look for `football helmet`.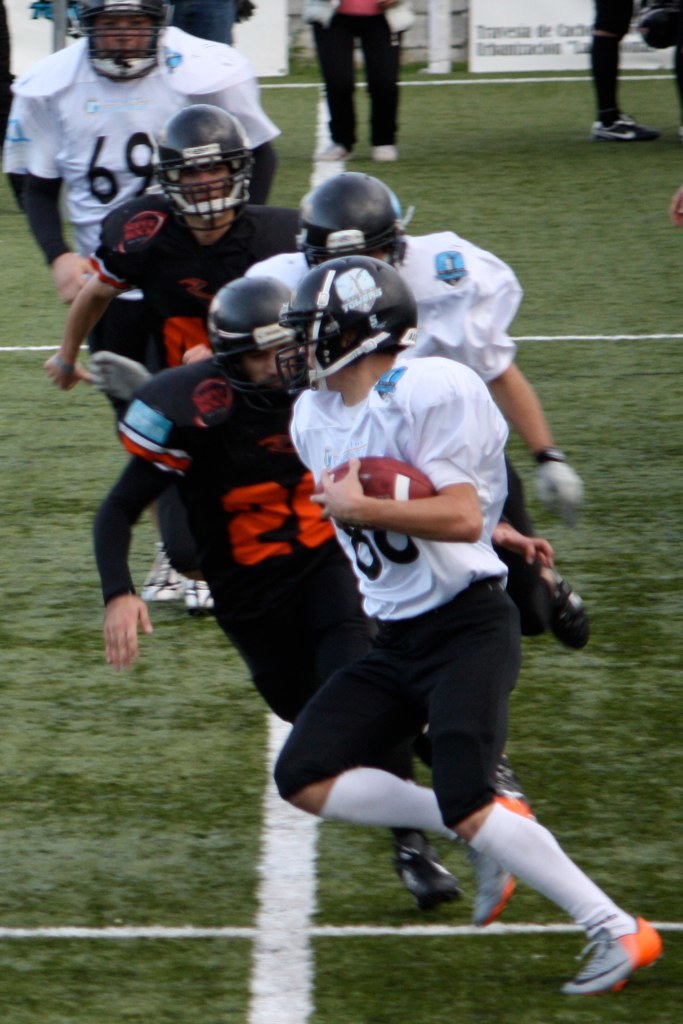
Found: {"x1": 65, "y1": 0, "x2": 180, "y2": 88}.
